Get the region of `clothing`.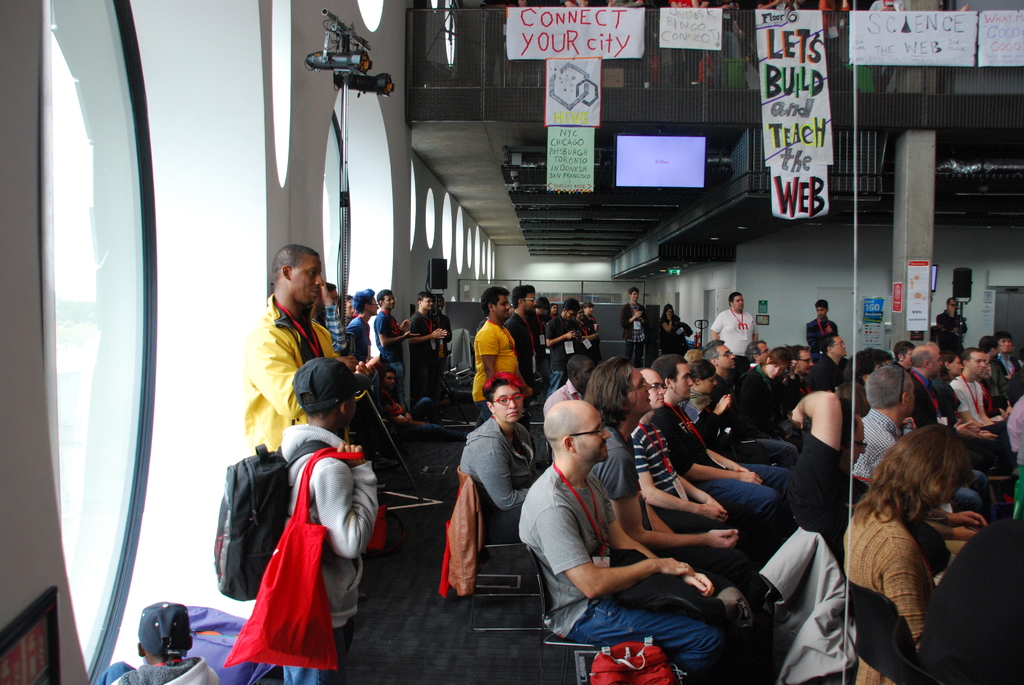
[x1=243, y1=294, x2=337, y2=457].
